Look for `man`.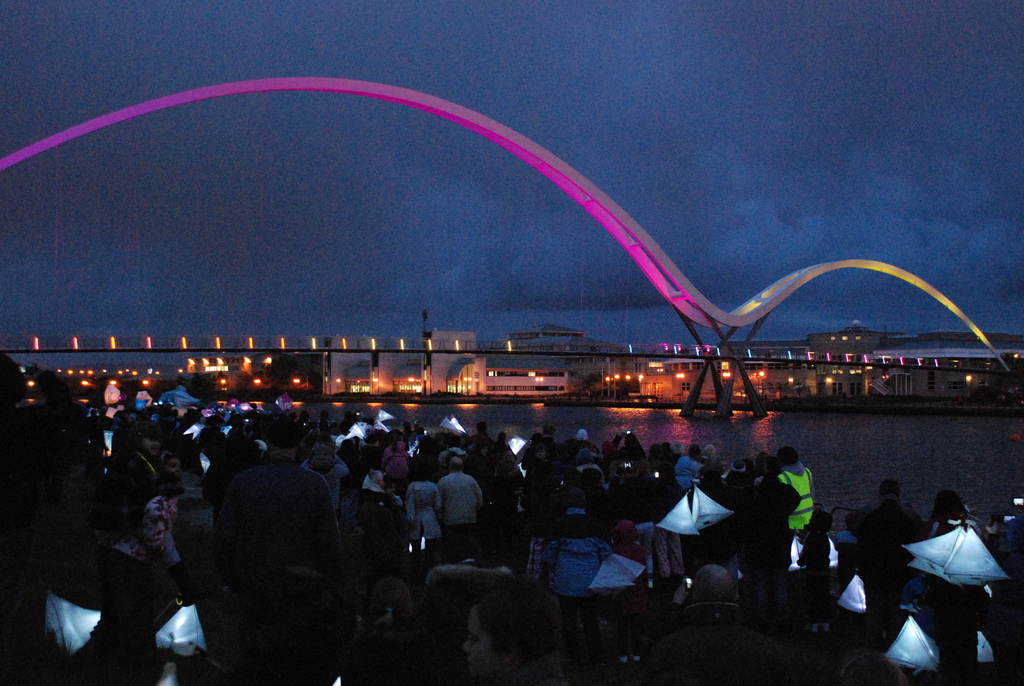
Found: l=769, t=445, r=813, b=554.
